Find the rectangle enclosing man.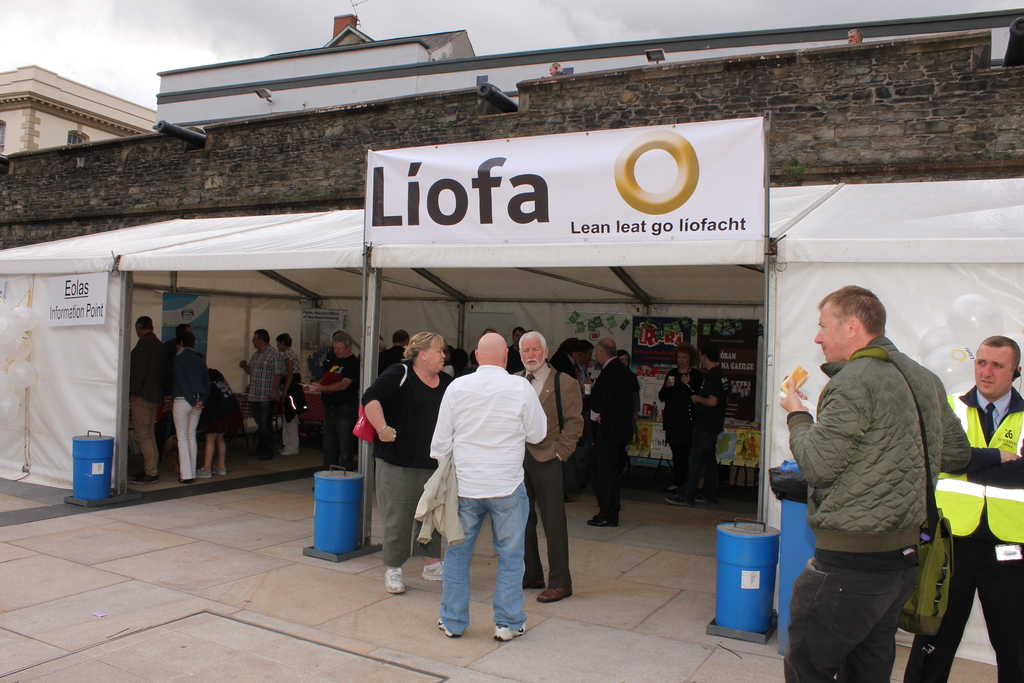
{"left": 904, "top": 333, "right": 1023, "bottom": 681}.
